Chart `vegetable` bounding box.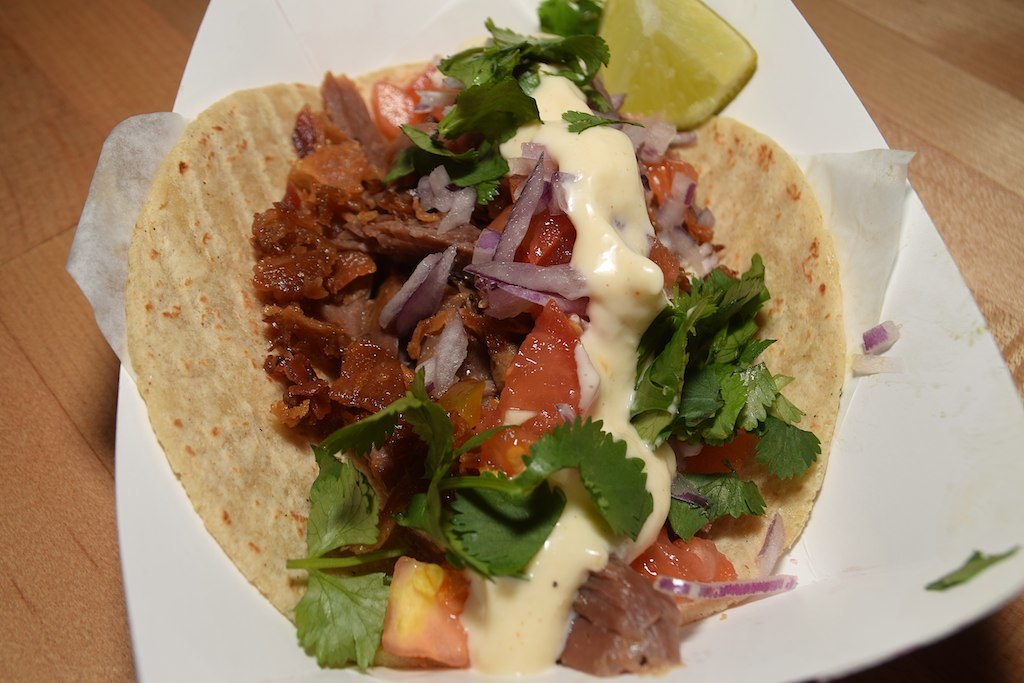
Charted: 621:255:833:536.
